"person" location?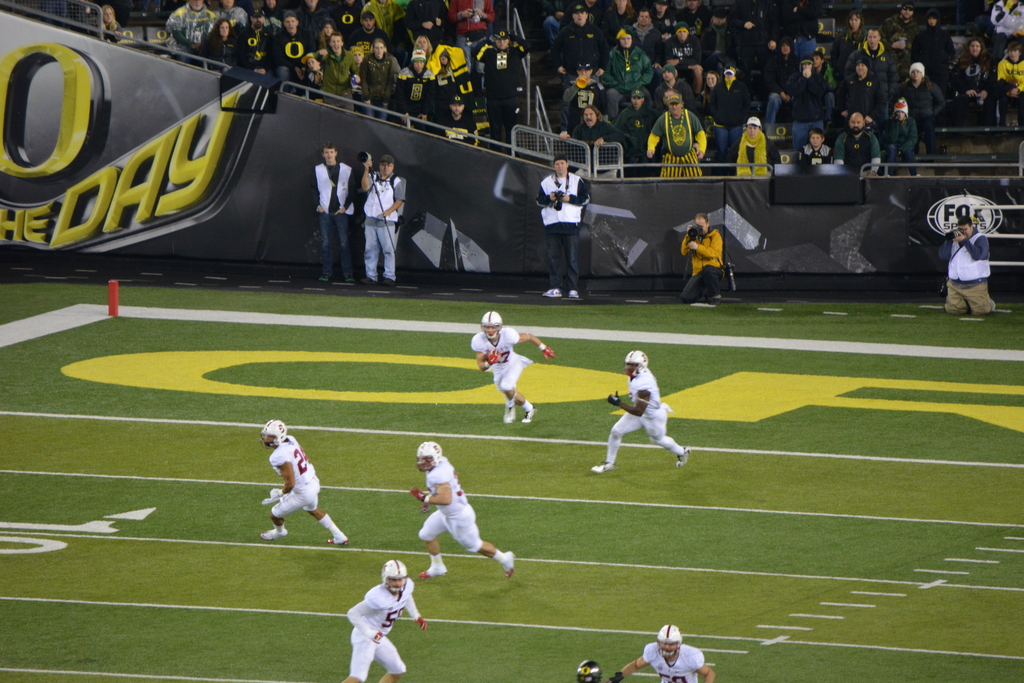
x1=650 y1=85 x2=716 y2=177
